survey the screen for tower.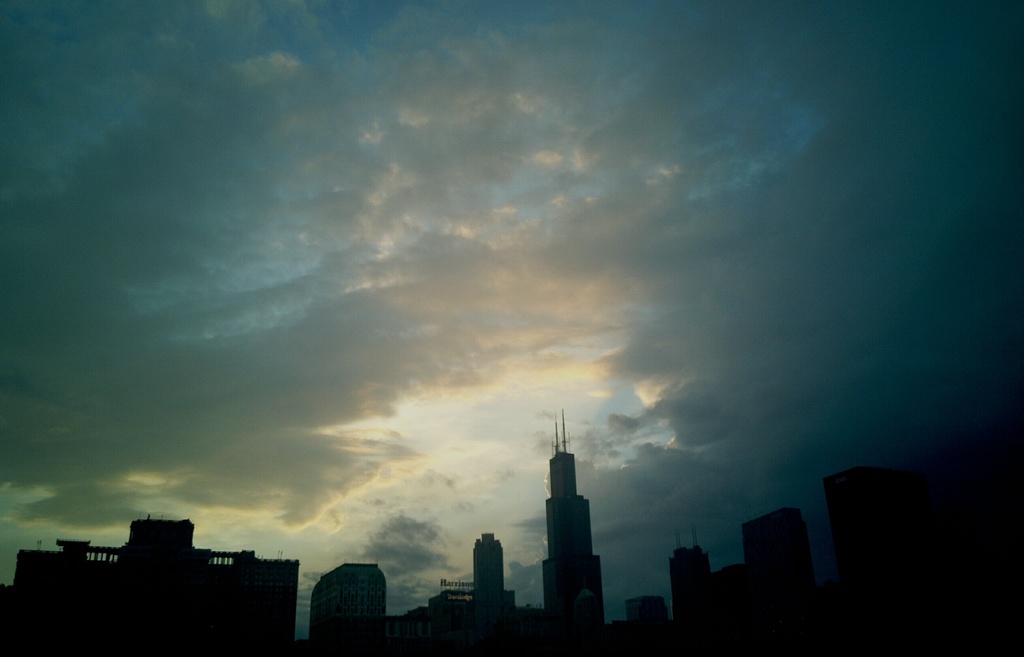
Survey found: 525, 421, 615, 613.
